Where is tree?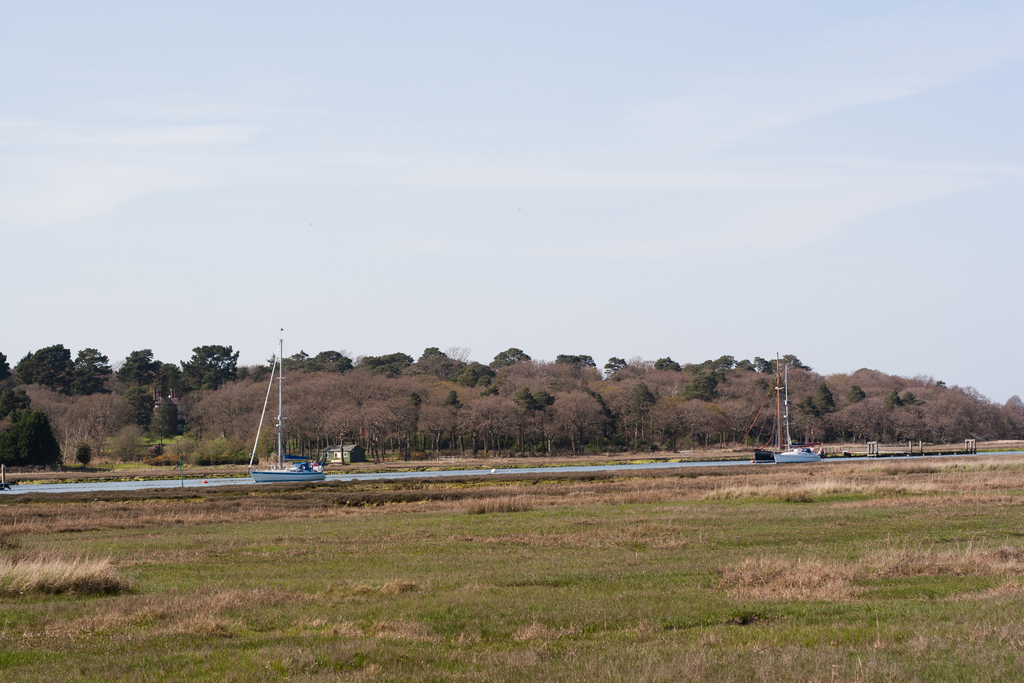
x1=113, y1=338, x2=189, y2=396.
